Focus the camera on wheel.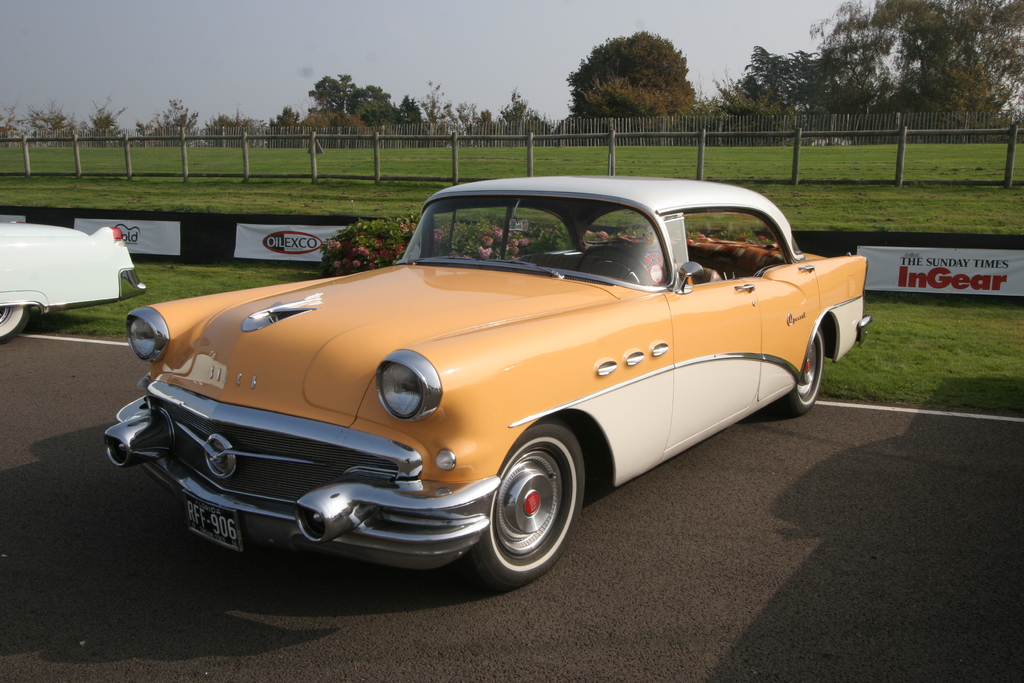
Focus region: box=[780, 325, 822, 413].
